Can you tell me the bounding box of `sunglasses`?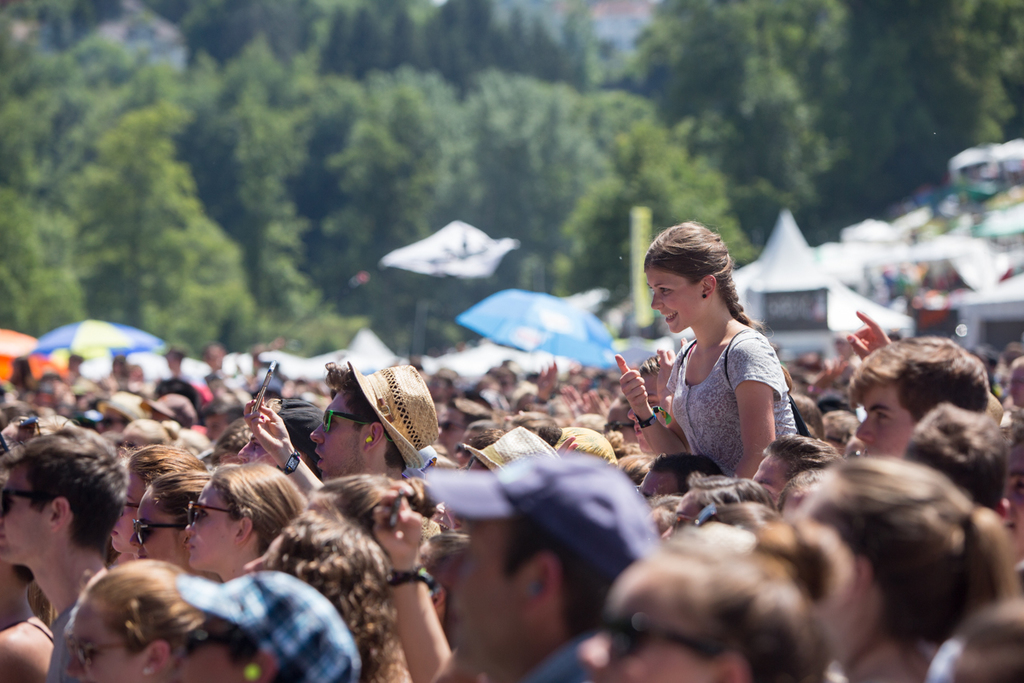
crop(21, 418, 38, 435).
